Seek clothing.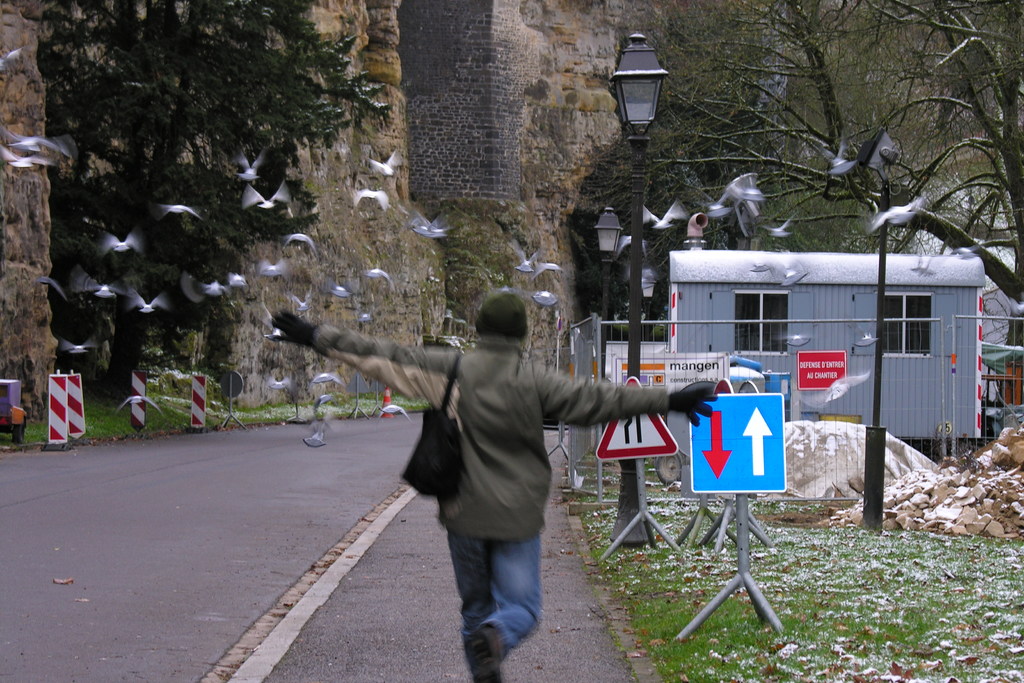
(x1=307, y1=327, x2=685, y2=682).
